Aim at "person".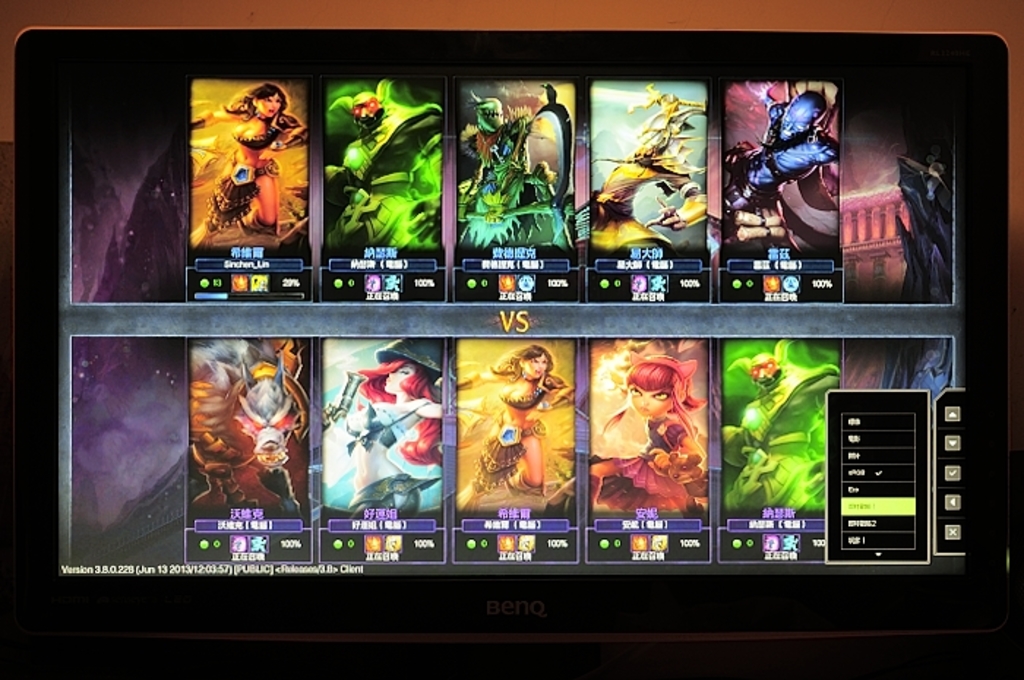
Aimed at pyautogui.locateOnScreen(591, 350, 711, 519).
